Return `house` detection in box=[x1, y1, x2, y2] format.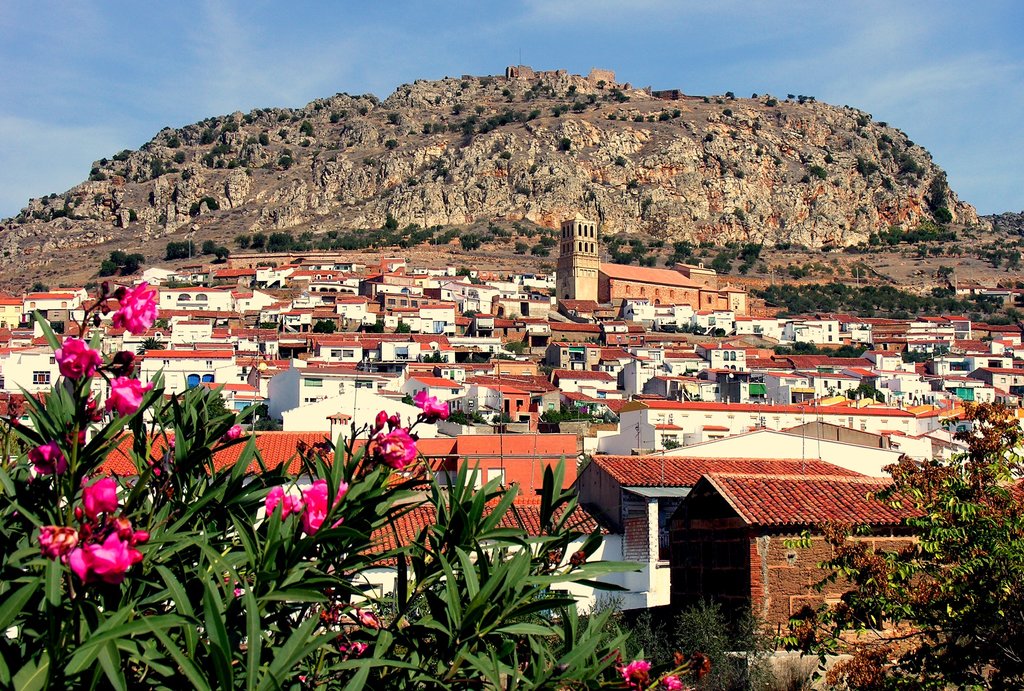
box=[0, 324, 17, 341].
